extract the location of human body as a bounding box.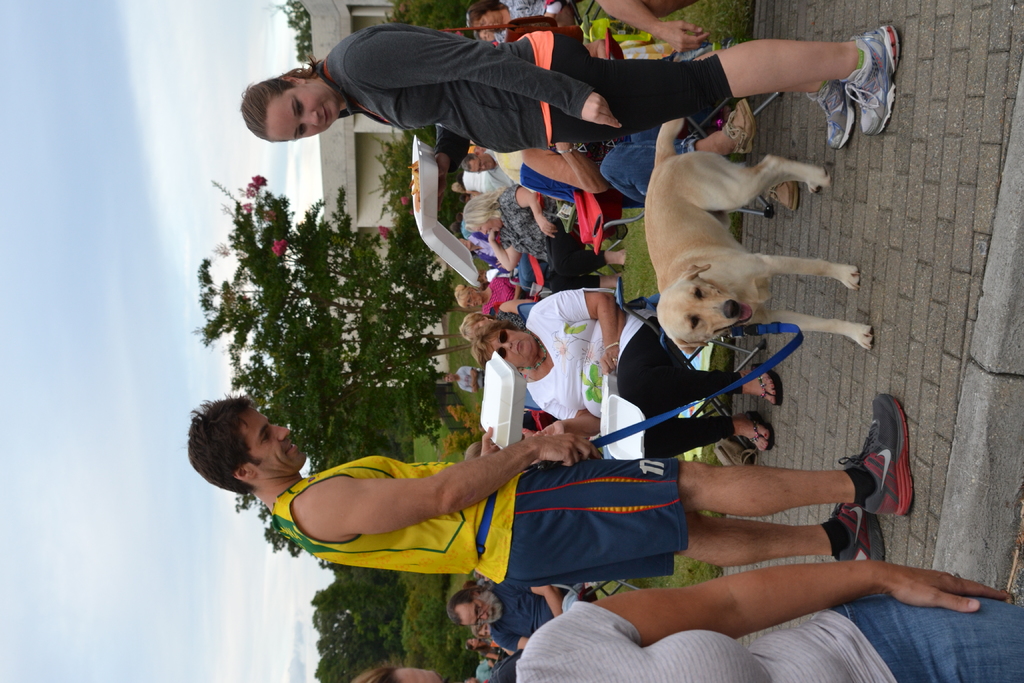
locate(491, 586, 583, 653).
